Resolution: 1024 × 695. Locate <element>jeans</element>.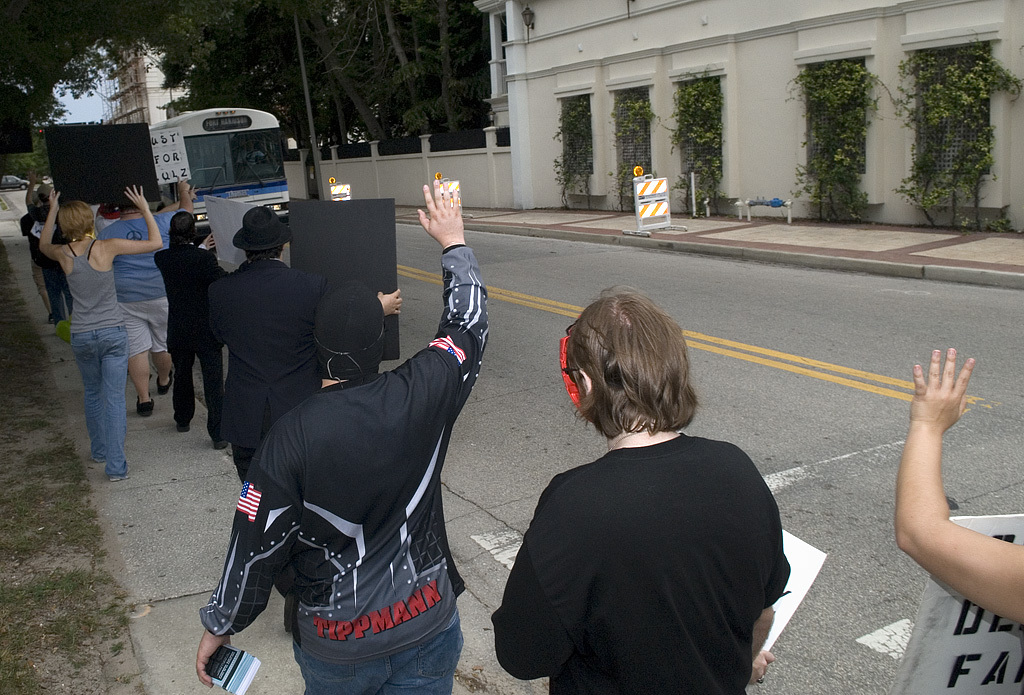
(left=298, top=617, right=466, bottom=694).
